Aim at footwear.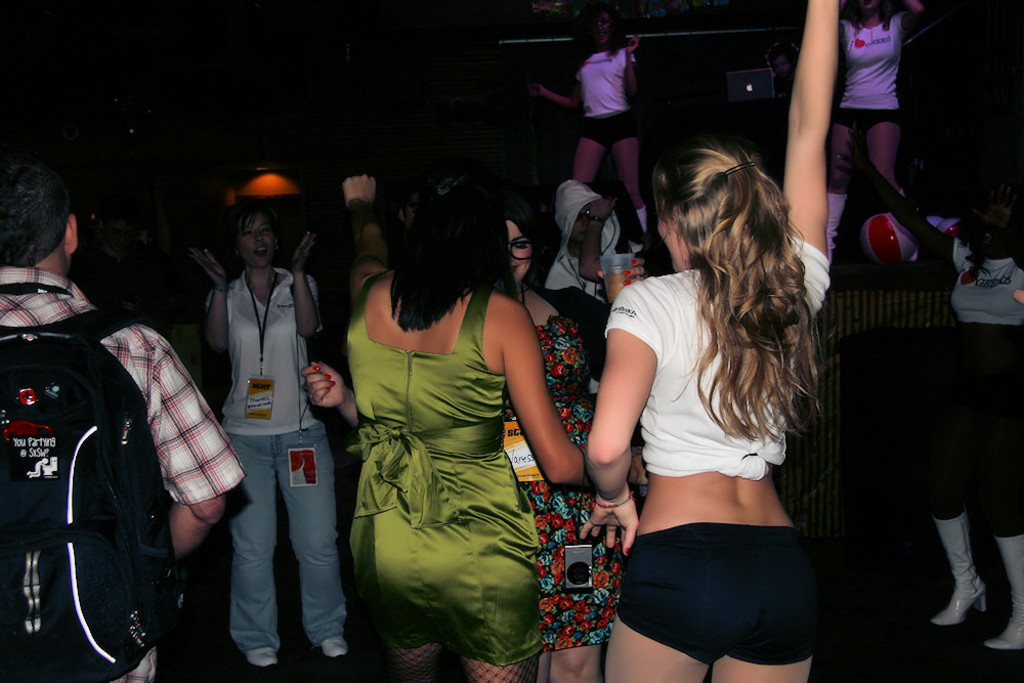
Aimed at [left=978, top=533, right=1023, bottom=651].
